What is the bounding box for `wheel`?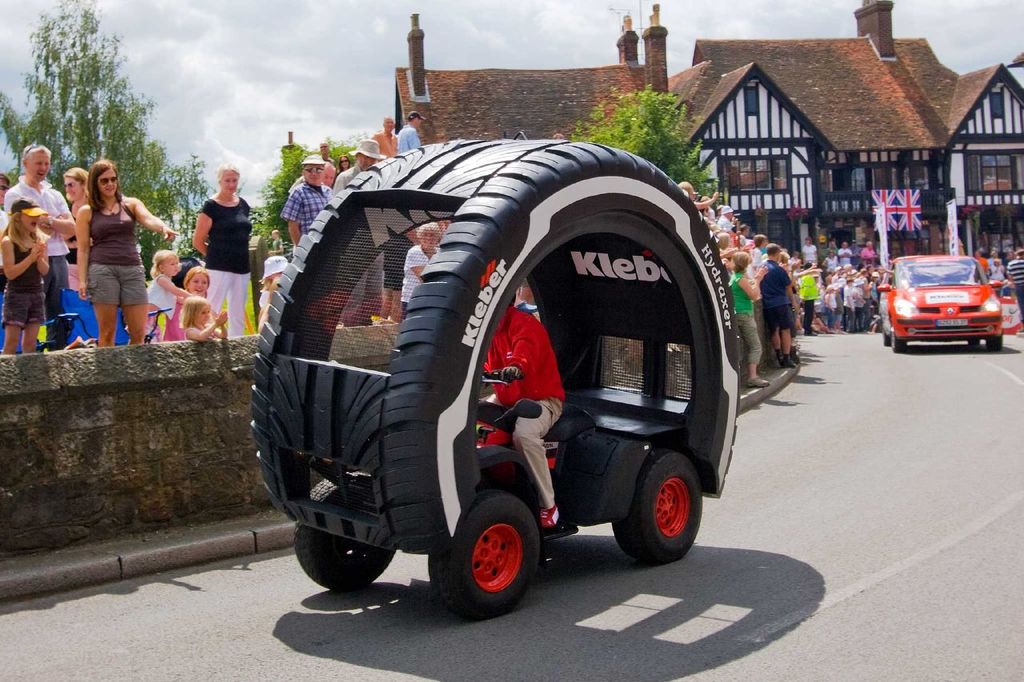
pyautogui.locateOnScreen(615, 457, 710, 563).
